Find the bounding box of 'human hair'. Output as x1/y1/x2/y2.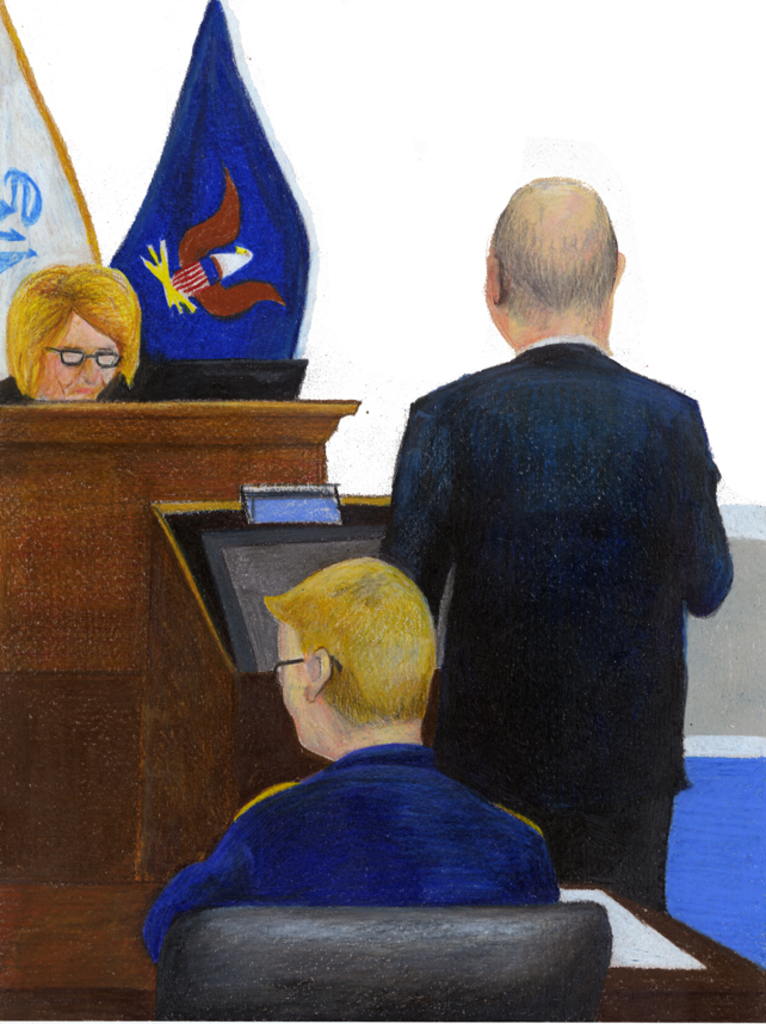
257/576/434/726.
